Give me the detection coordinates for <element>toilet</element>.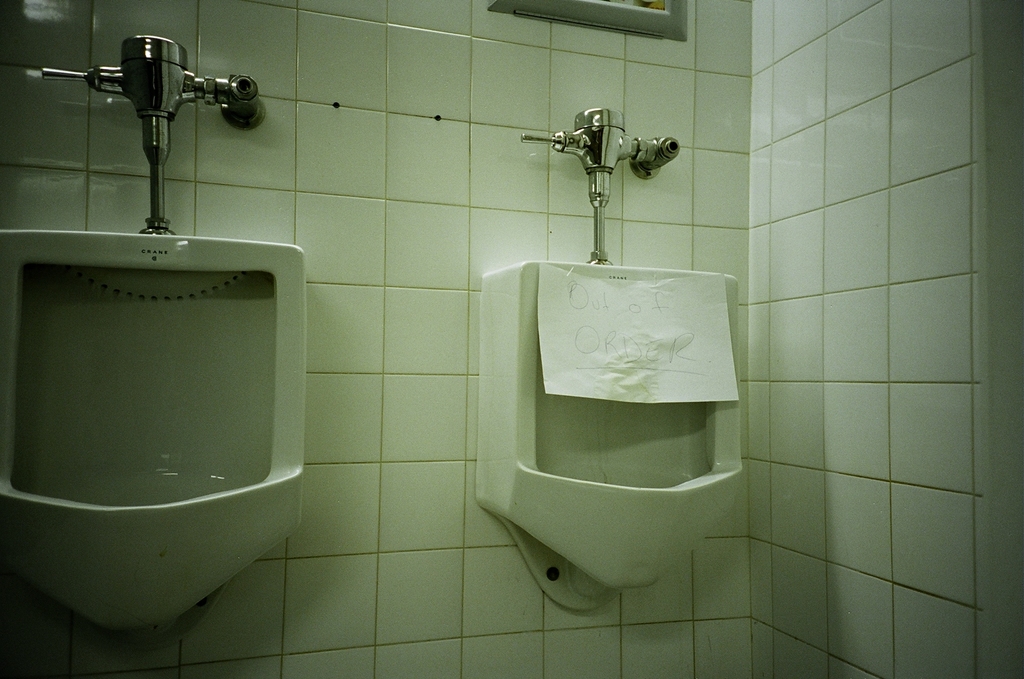
0 229 304 631.
